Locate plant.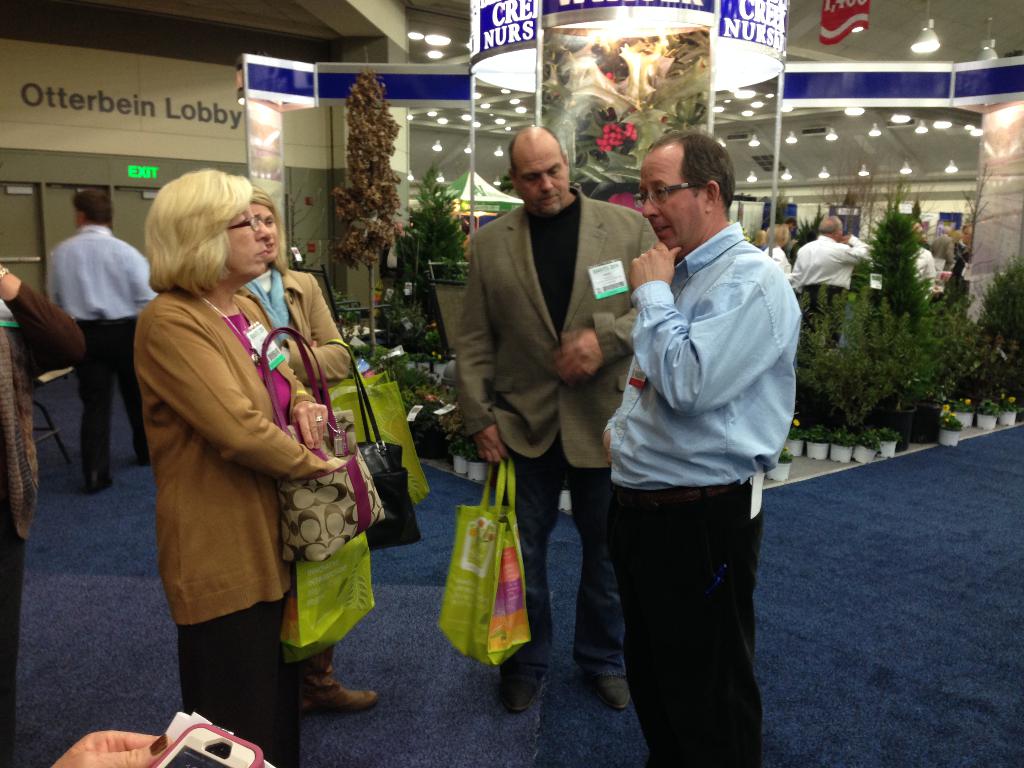
Bounding box: Rect(387, 149, 468, 331).
